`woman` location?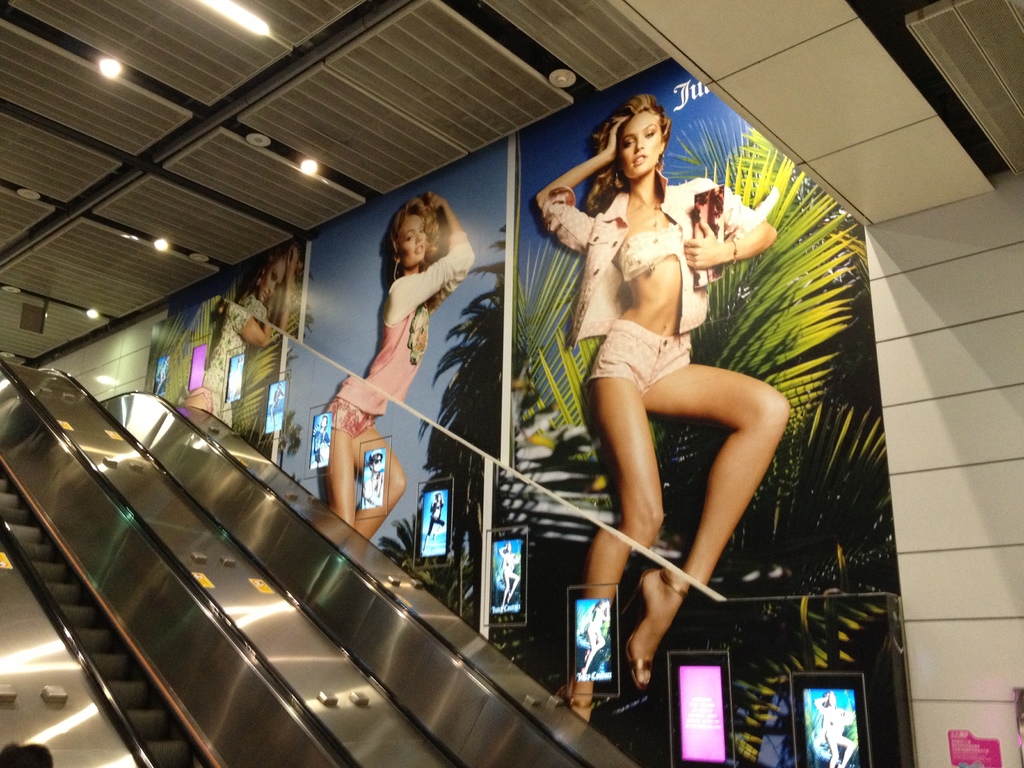
box=[427, 488, 447, 540]
